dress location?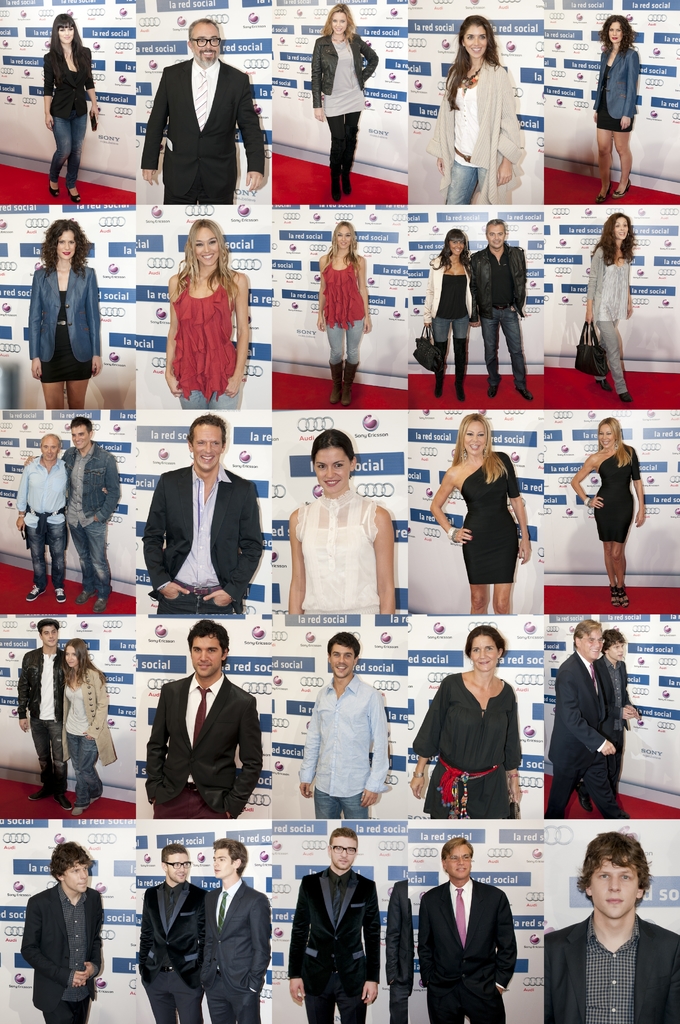
284, 492, 380, 629
